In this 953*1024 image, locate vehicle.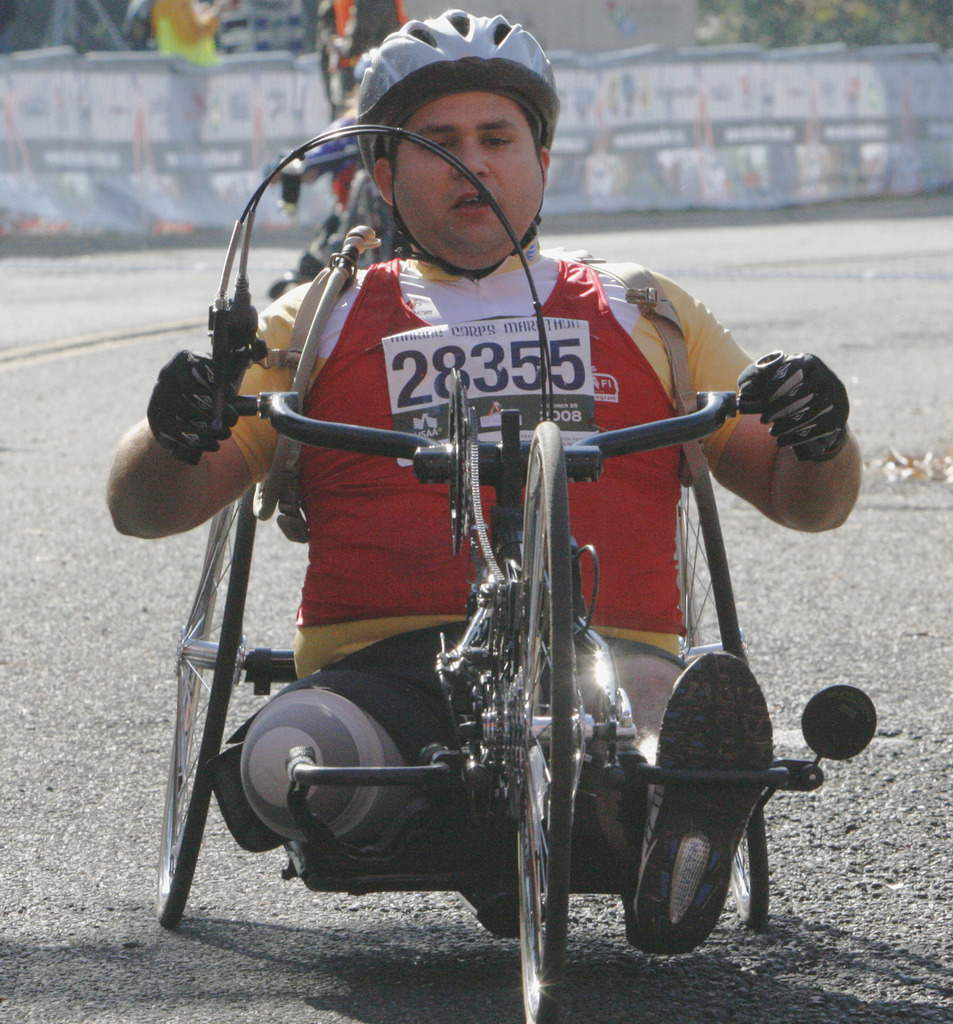
Bounding box: <bbox>114, 232, 829, 934</bbox>.
